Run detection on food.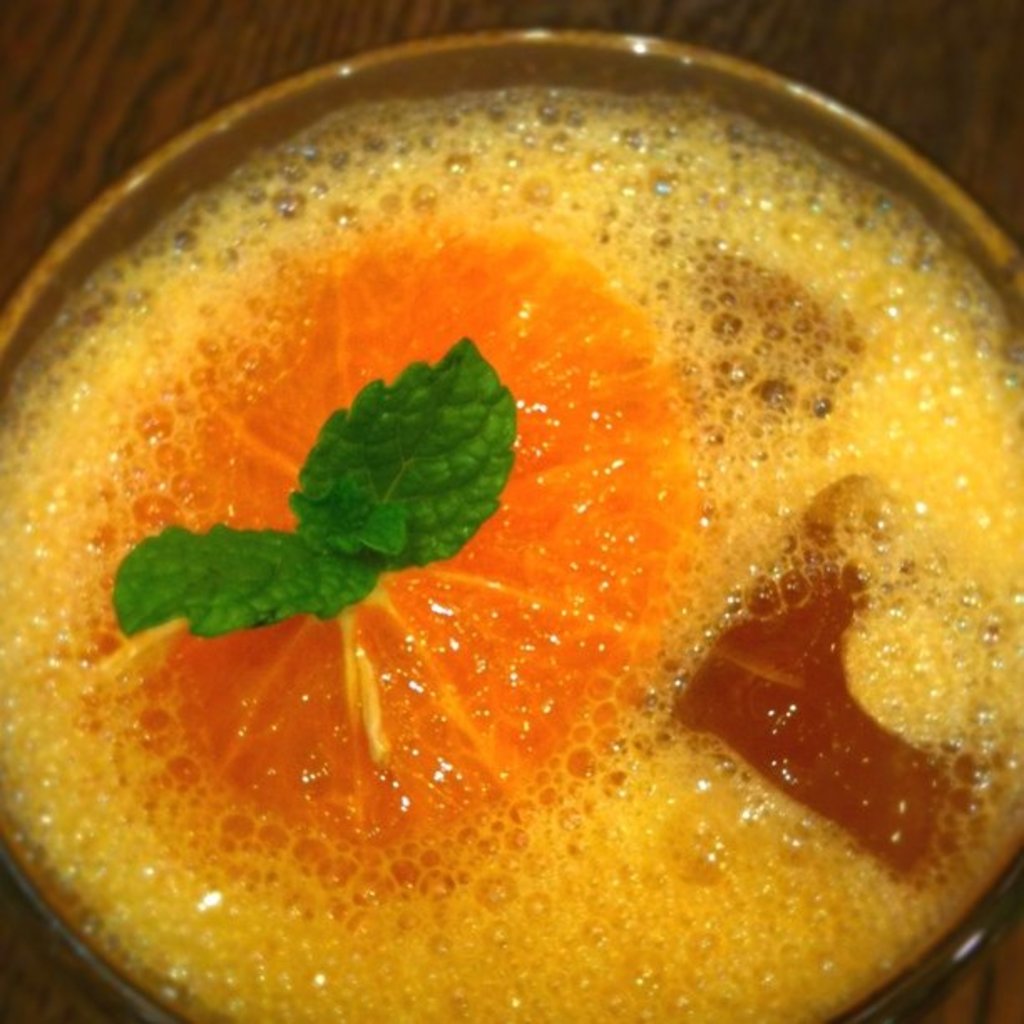
Result: x1=684, y1=475, x2=1006, y2=885.
